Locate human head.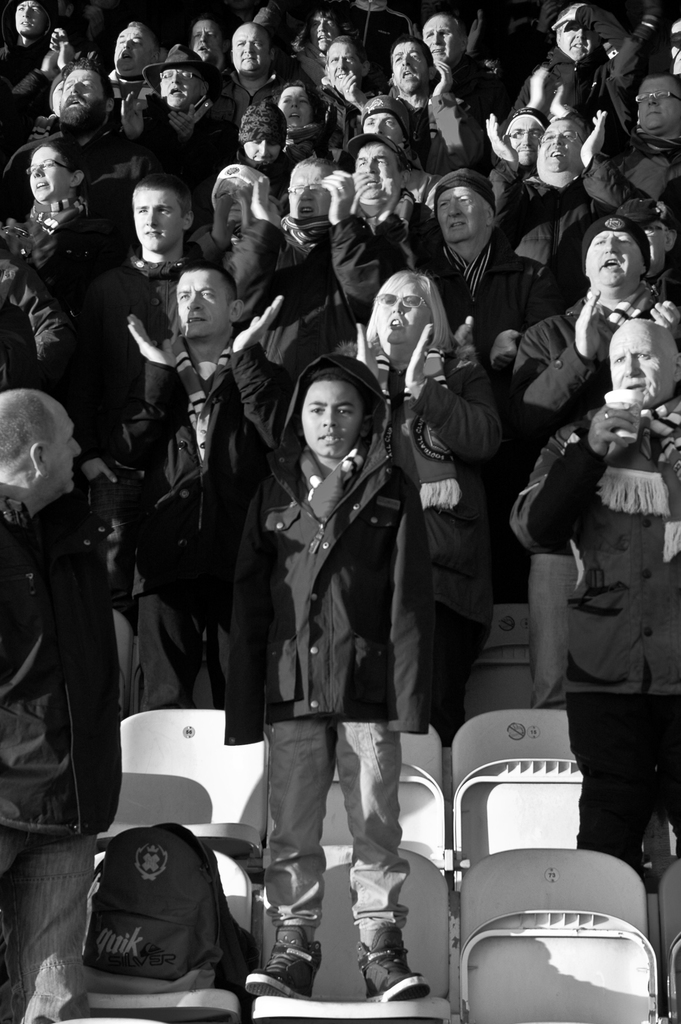
Bounding box: [559,1,594,63].
